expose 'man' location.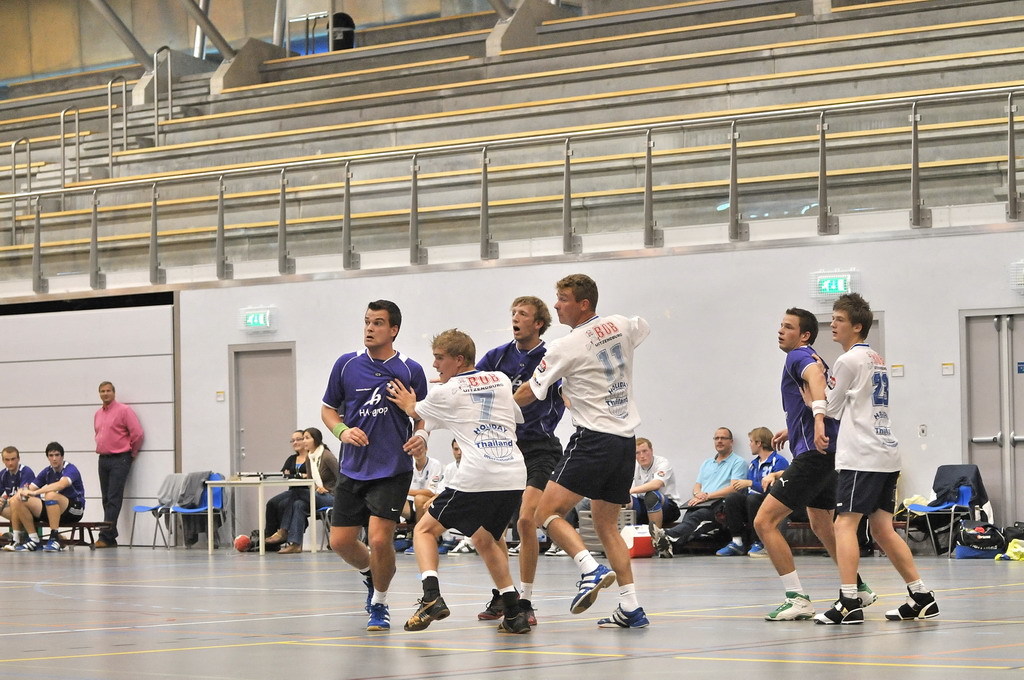
Exposed at x1=748, y1=304, x2=880, y2=623.
